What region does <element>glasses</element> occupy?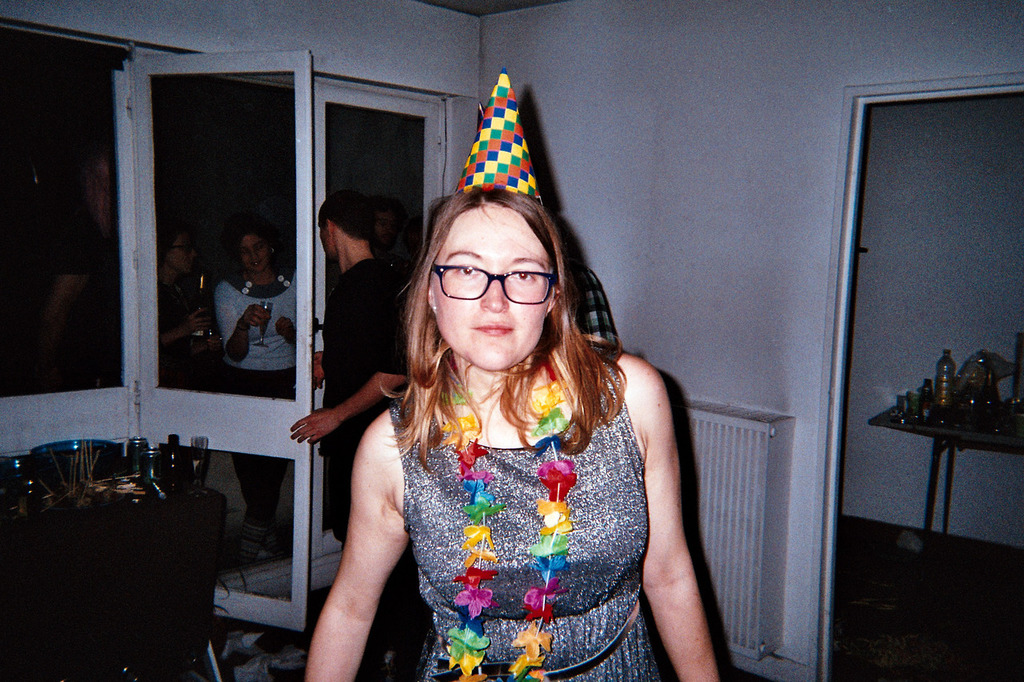
166,242,198,258.
